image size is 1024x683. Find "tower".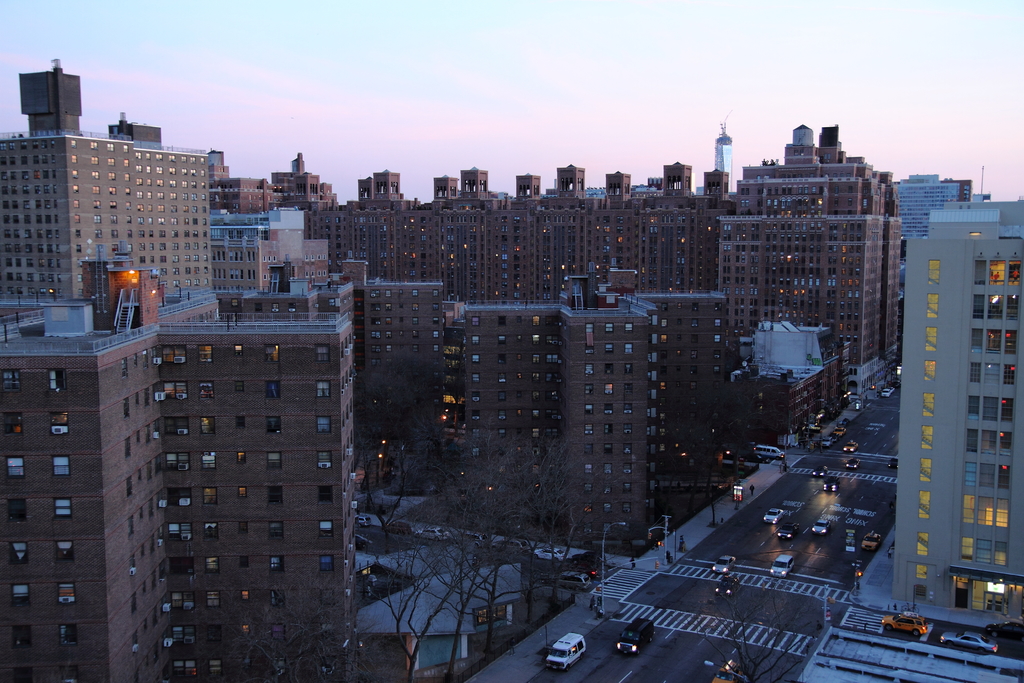
729/121/899/204.
